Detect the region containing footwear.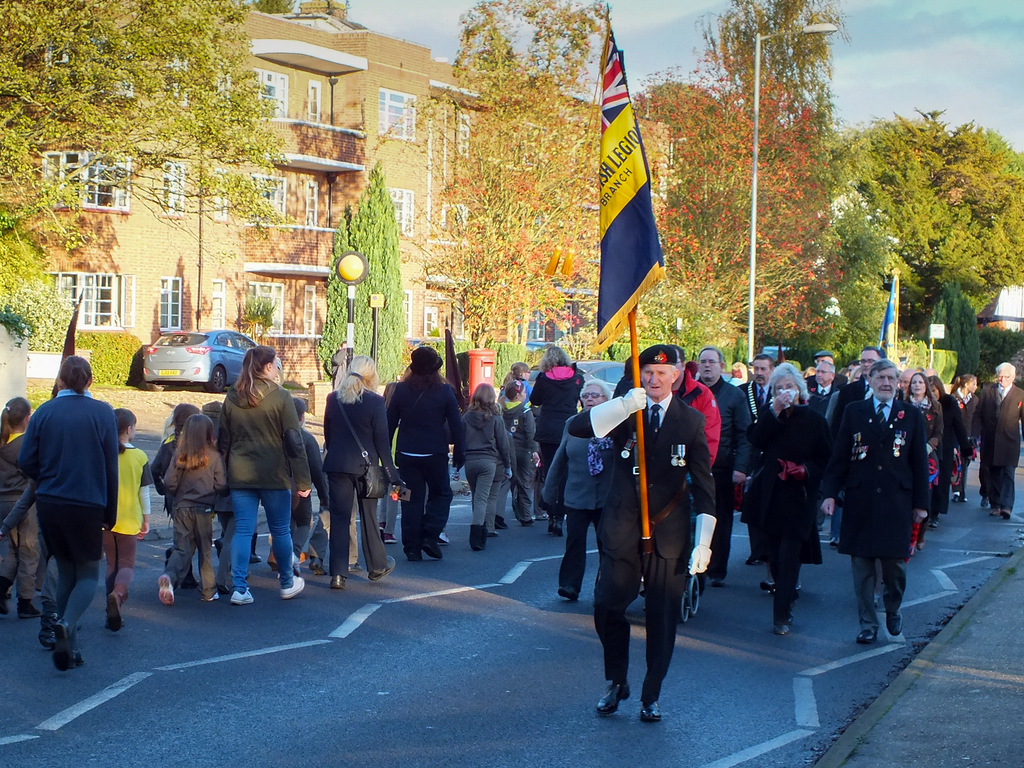
box(382, 534, 397, 543).
